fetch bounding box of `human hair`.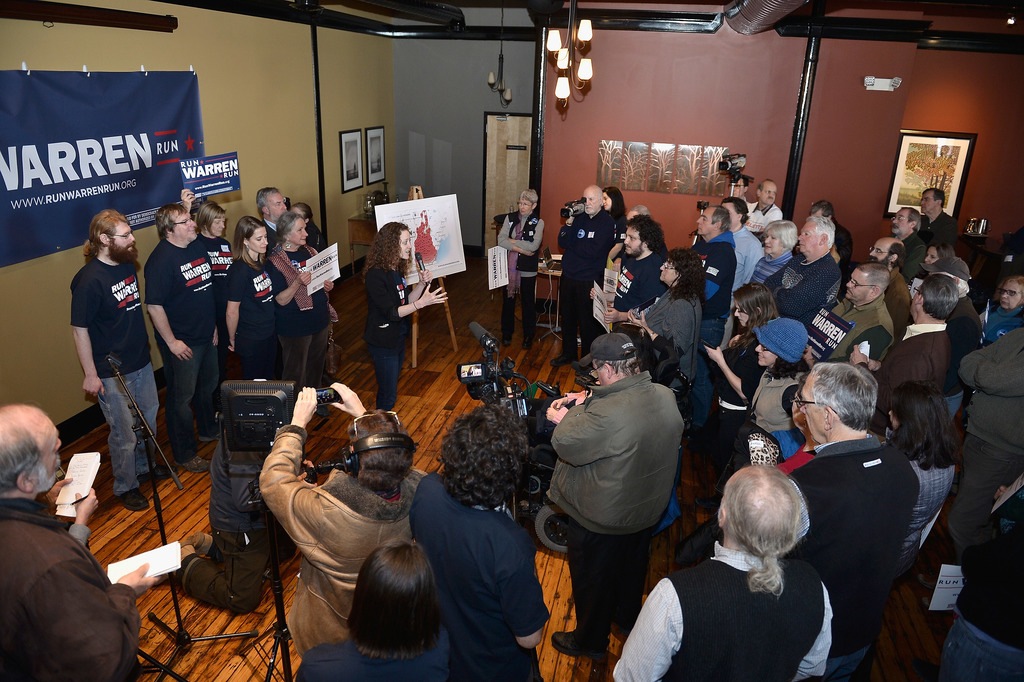
Bbox: bbox(157, 204, 190, 240).
